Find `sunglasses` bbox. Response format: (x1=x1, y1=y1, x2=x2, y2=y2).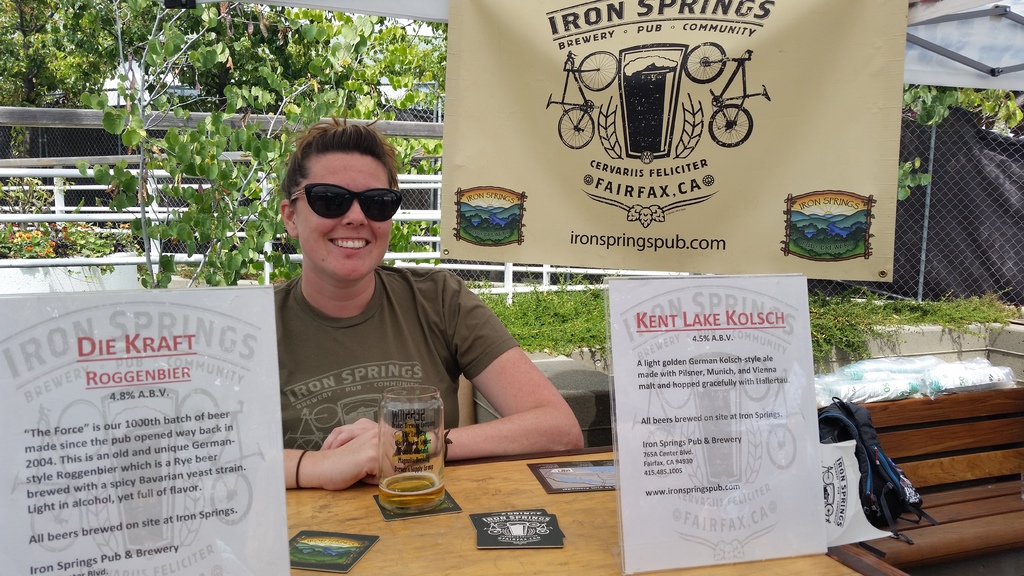
(x1=289, y1=185, x2=399, y2=222).
